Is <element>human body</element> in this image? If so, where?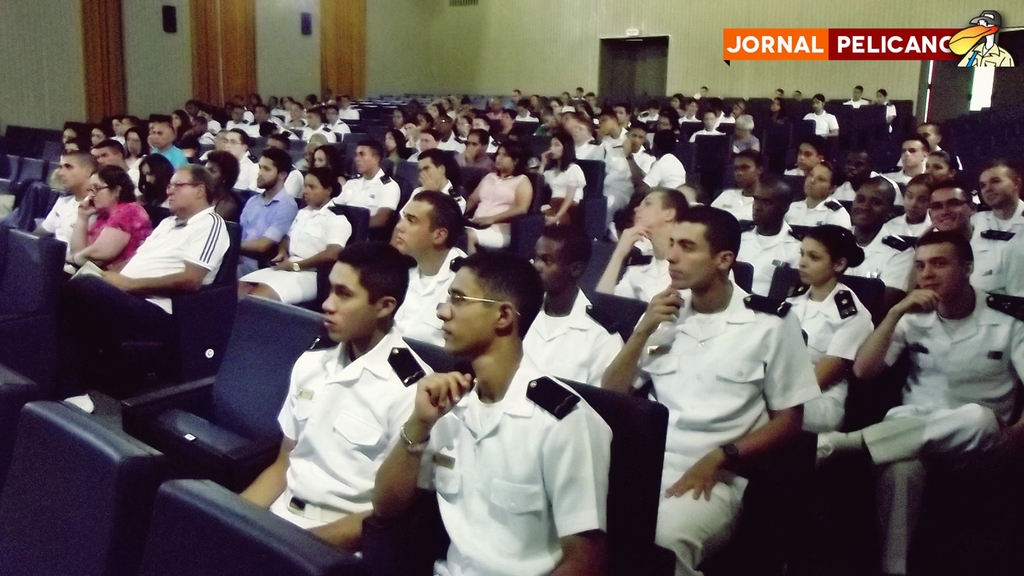
Yes, at 382,193,467,343.
